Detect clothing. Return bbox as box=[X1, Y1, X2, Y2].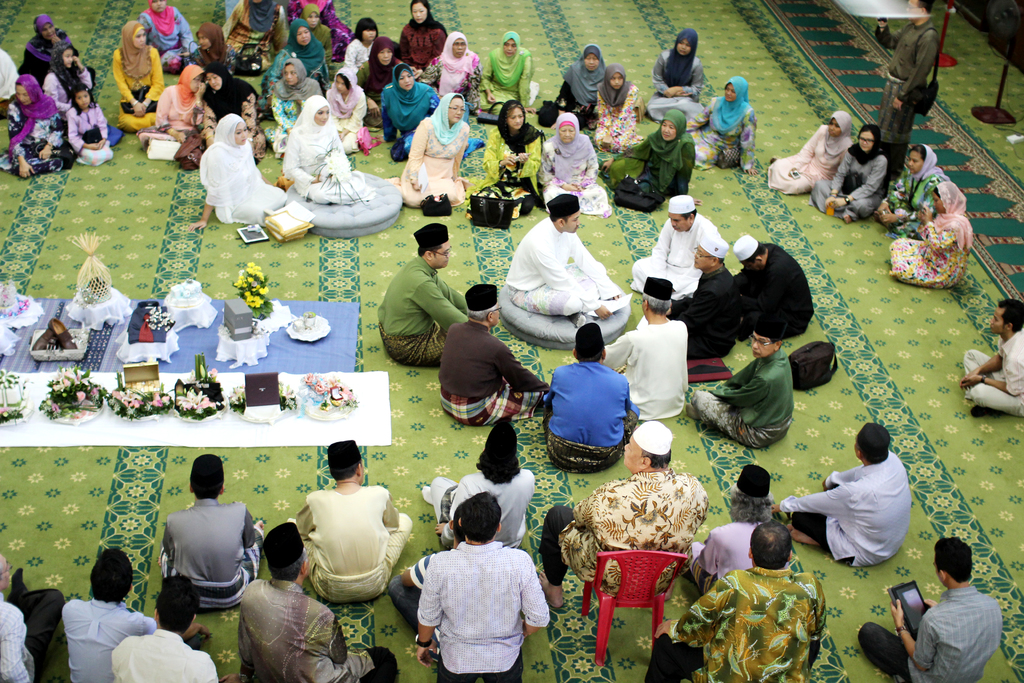
box=[682, 268, 747, 356].
